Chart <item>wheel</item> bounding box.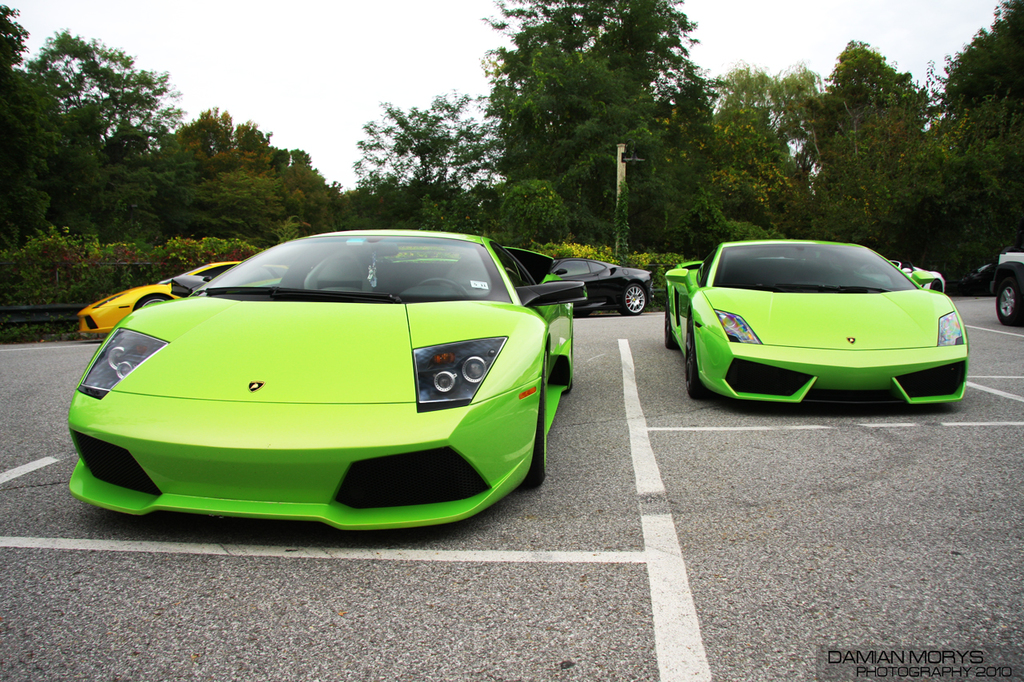
Charted: crop(682, 315, 707, 403).
